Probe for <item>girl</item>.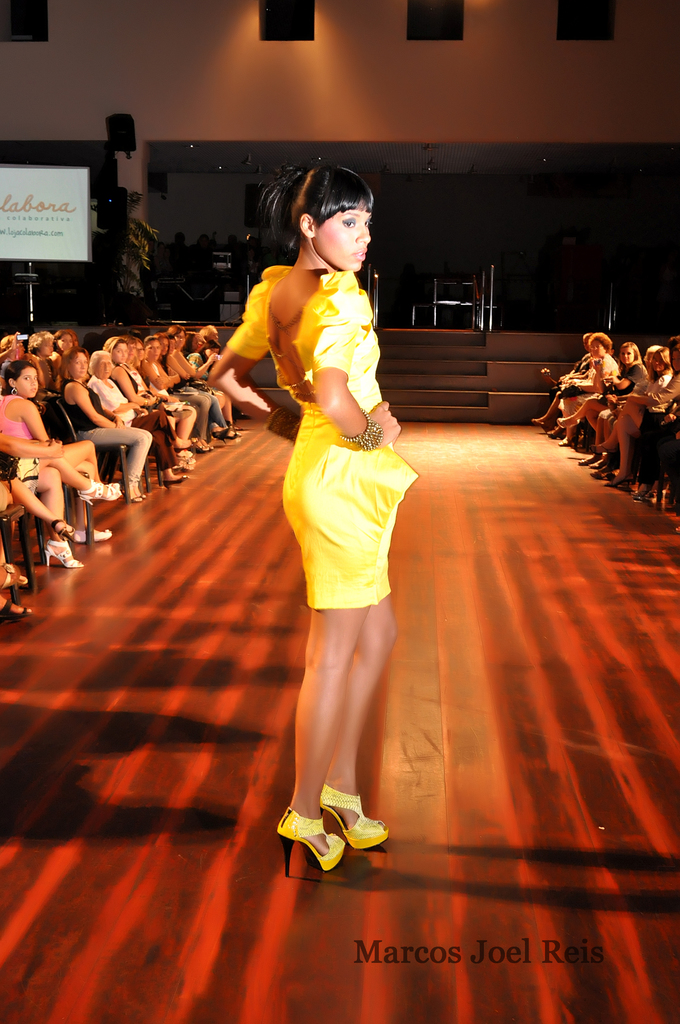
Probe result: bbox(214, 157, 416, 855).
